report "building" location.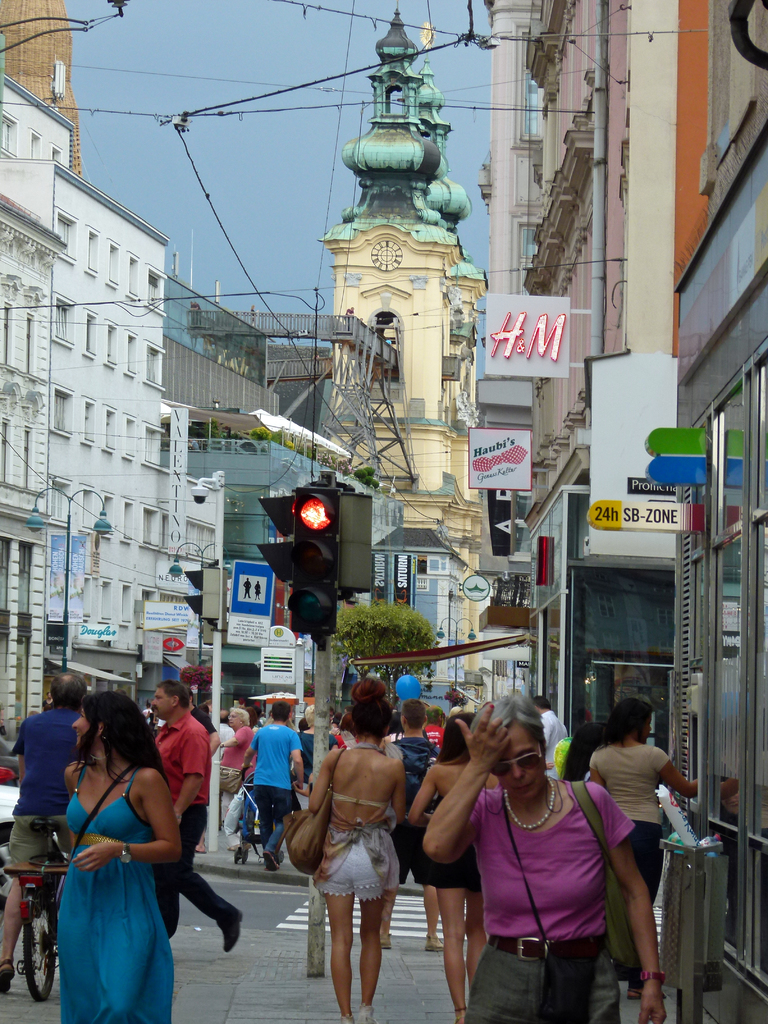
Report: (484, 0, 767, 1023).
